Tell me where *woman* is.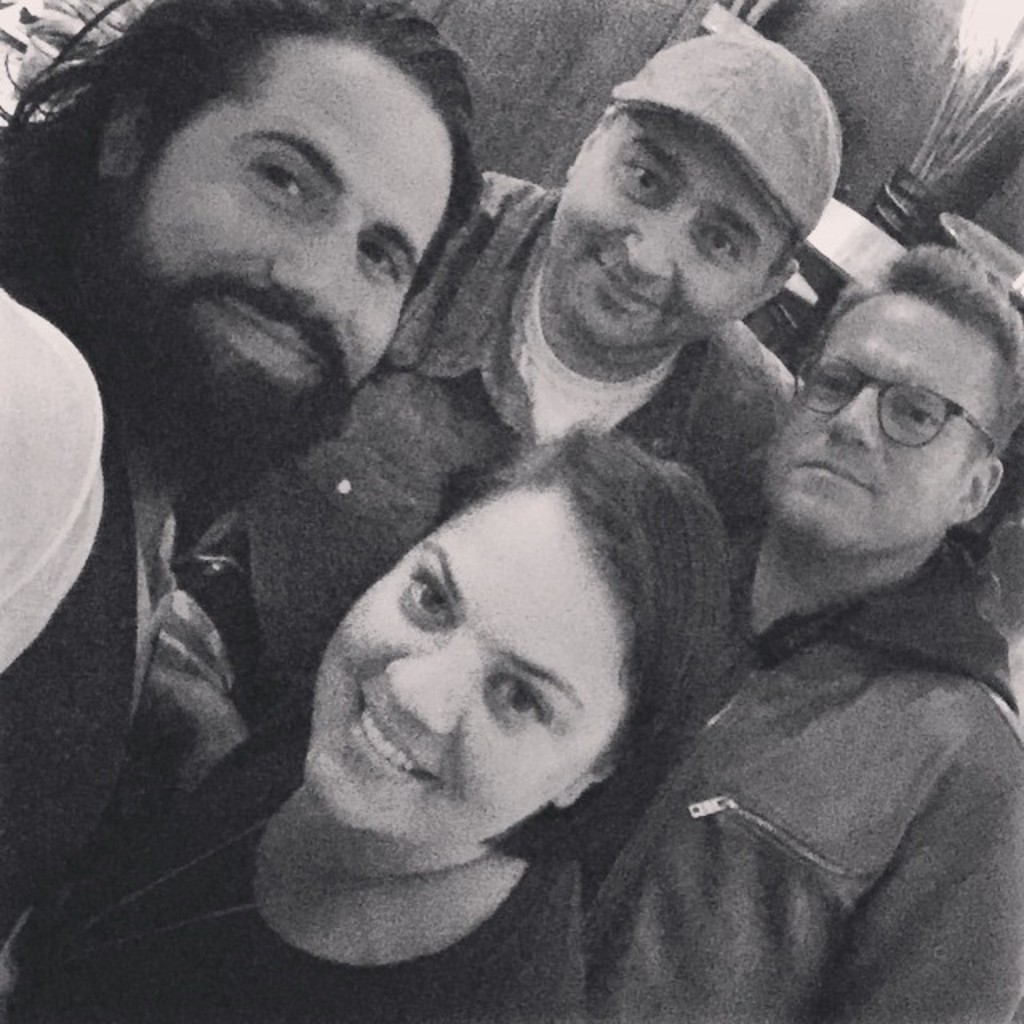
*woman* is at bbox(0, 422, 723, 1022).
